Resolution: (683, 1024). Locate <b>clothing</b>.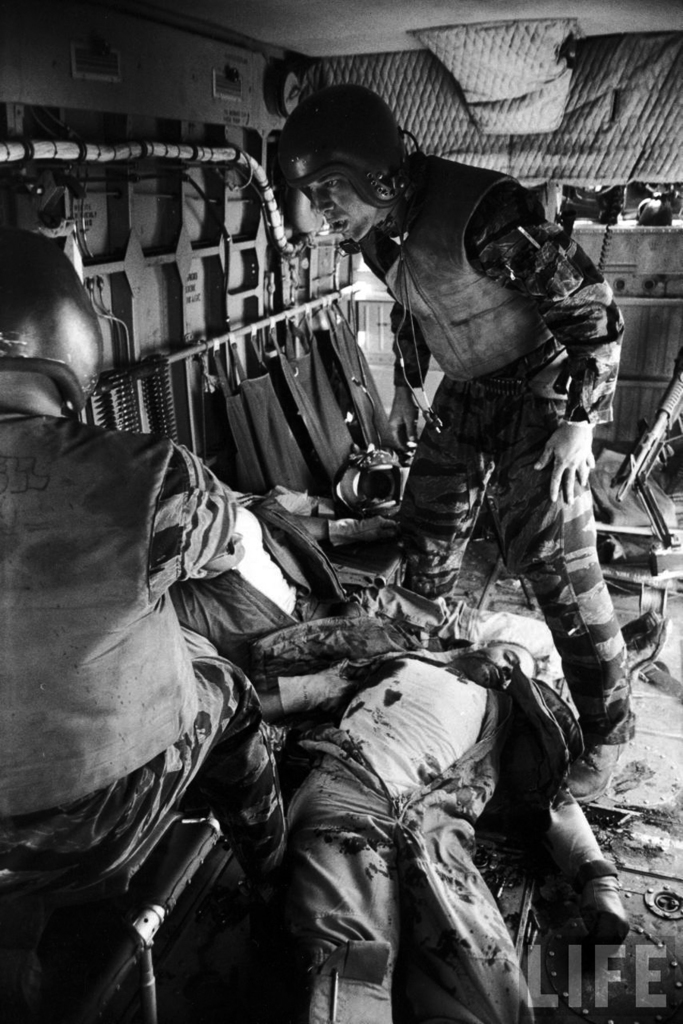
box(0, 410, 286, 838).
